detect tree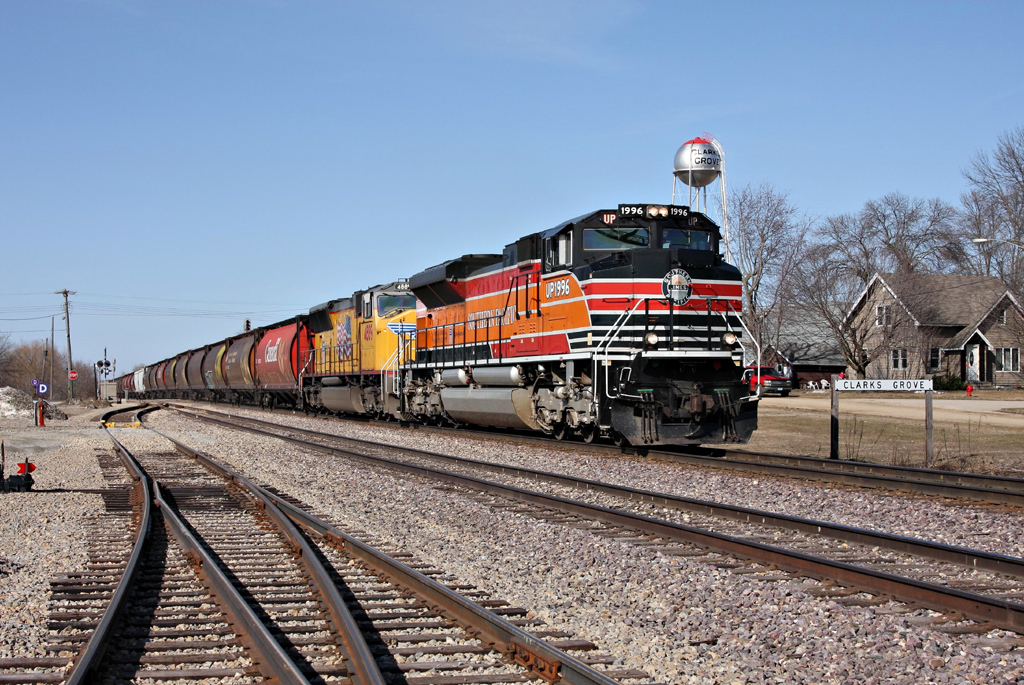
crop(800, 185, 927, 387)
